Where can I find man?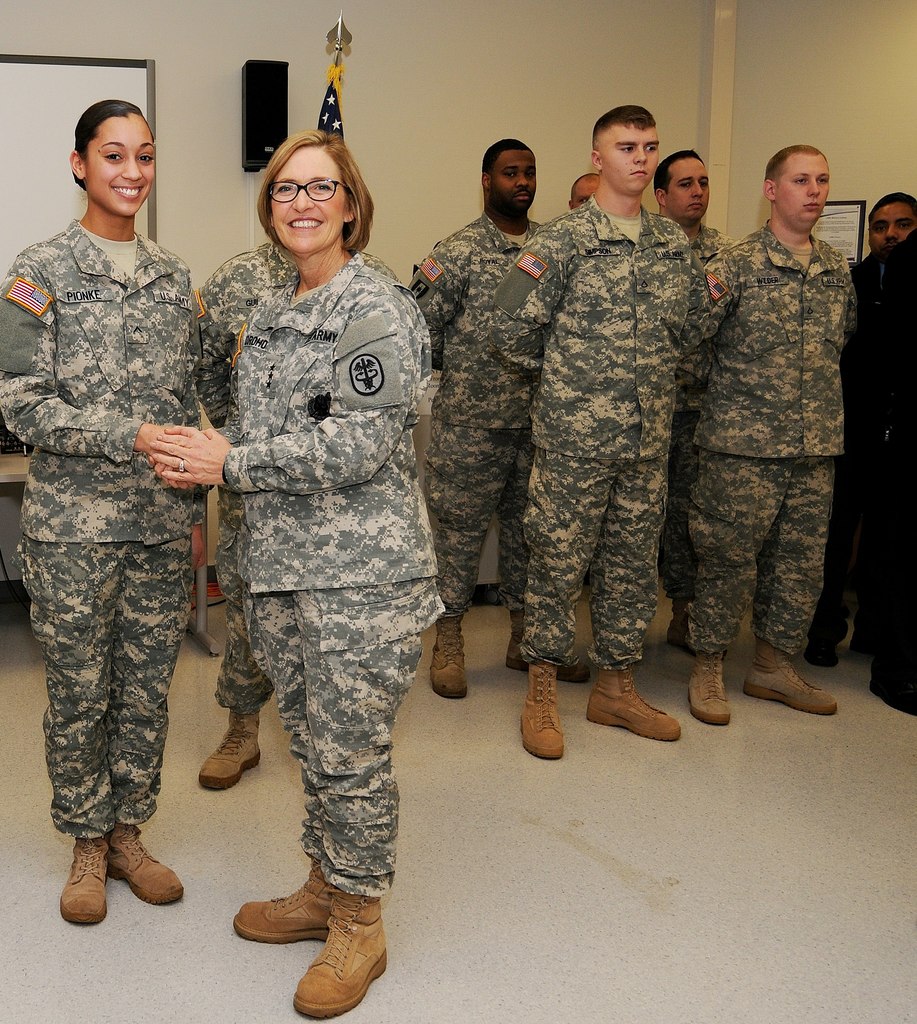
You can find it at box=[497, 88, 728, 809].
